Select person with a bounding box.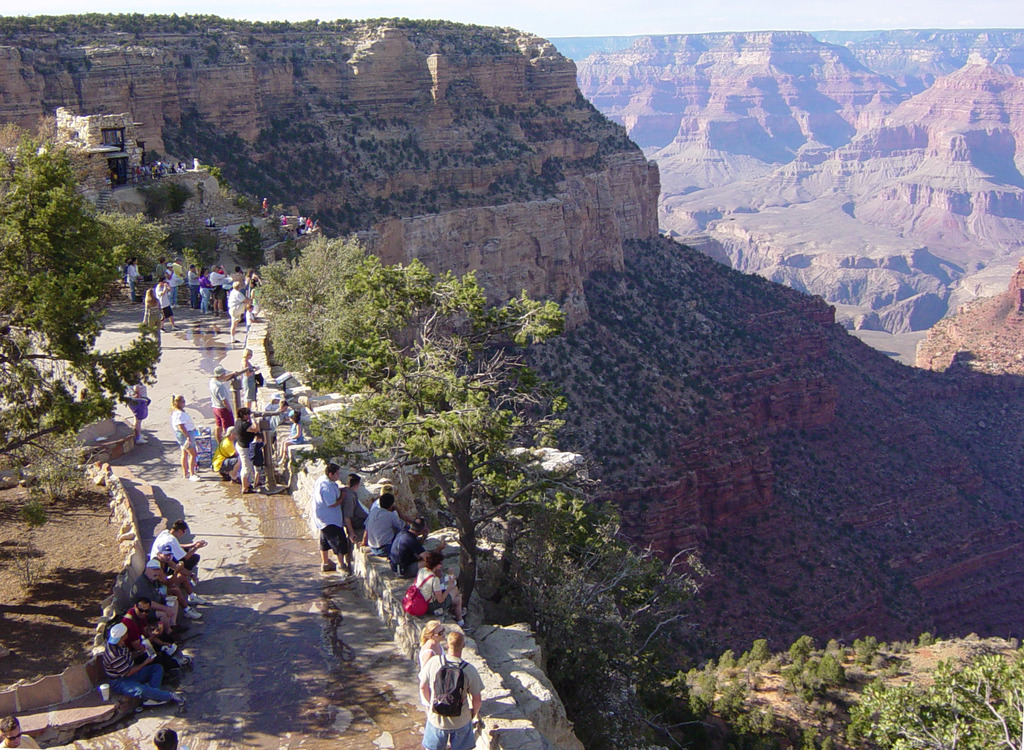
bbox=[226, 407, 255, 501].
